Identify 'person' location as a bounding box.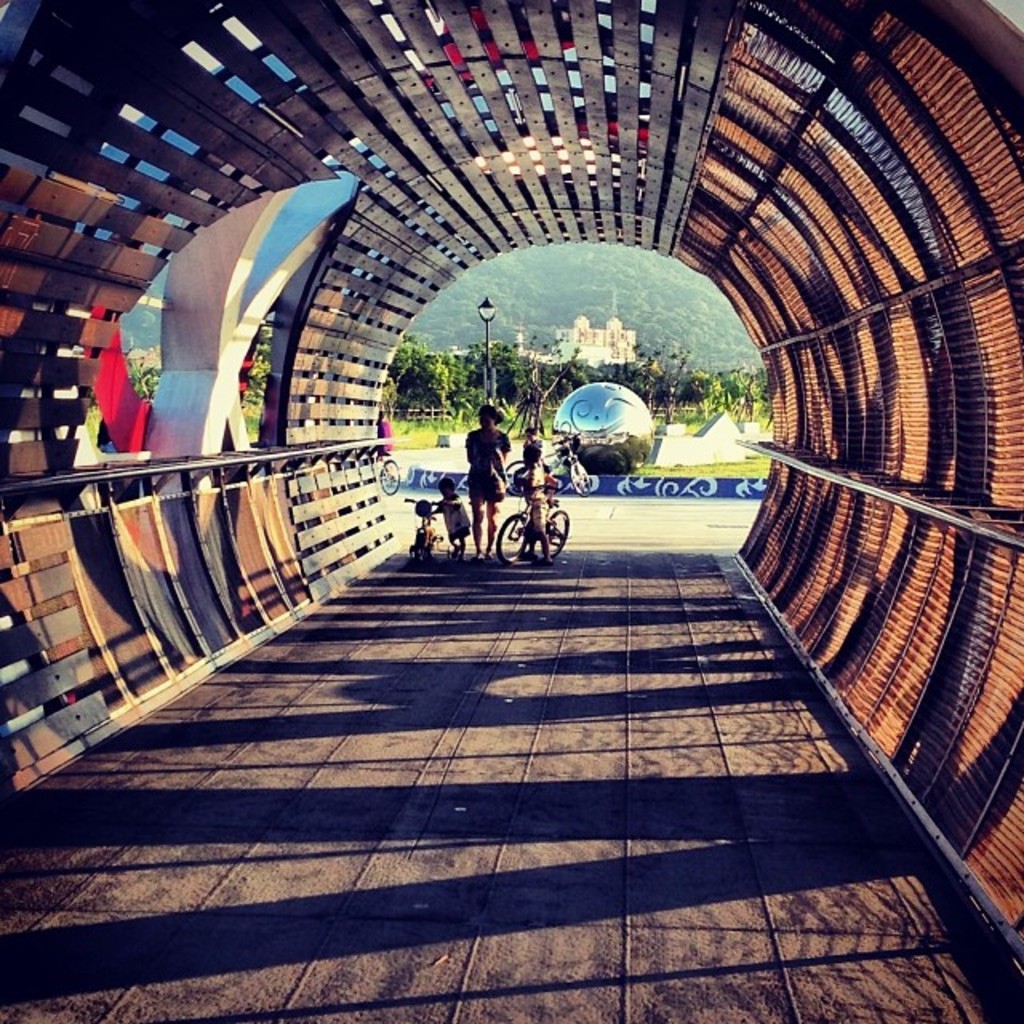
518/427/558/498.
